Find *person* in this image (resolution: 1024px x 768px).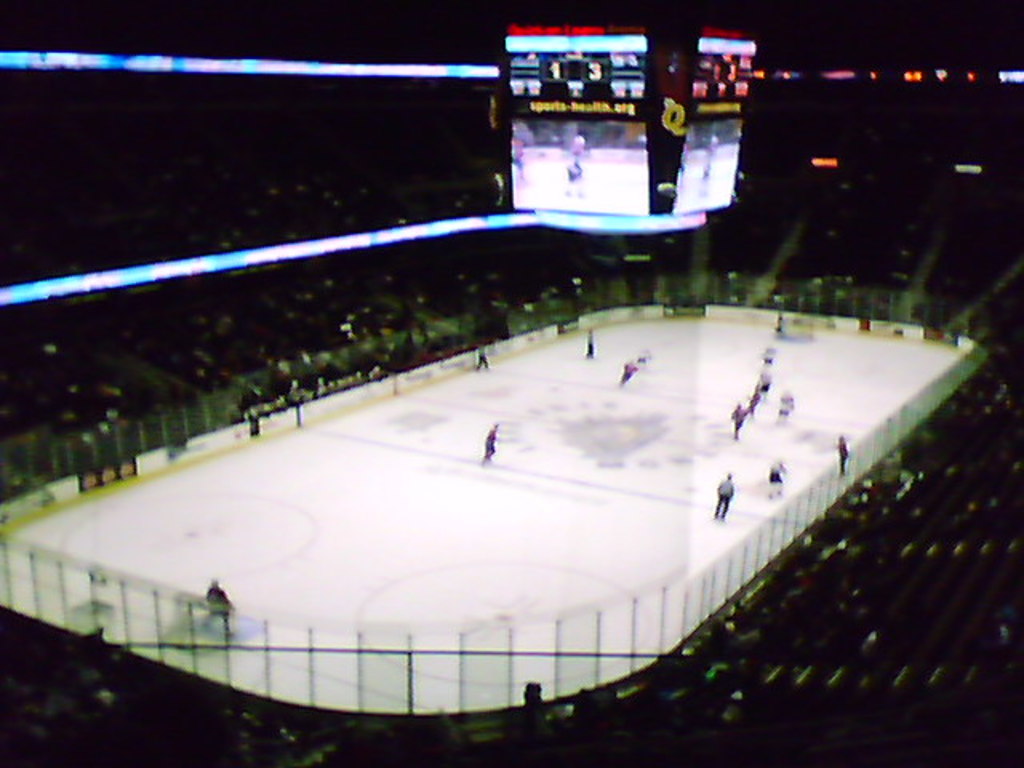
detection(475, 341, 486, 373).
